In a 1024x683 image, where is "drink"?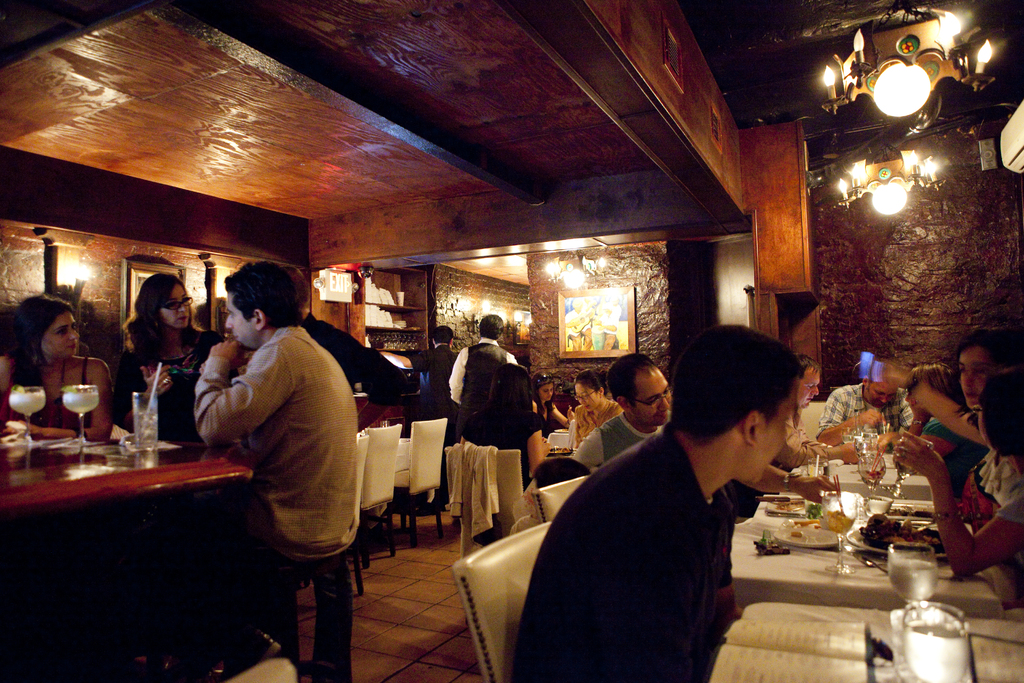
locate(826, 514, 849, 539).
